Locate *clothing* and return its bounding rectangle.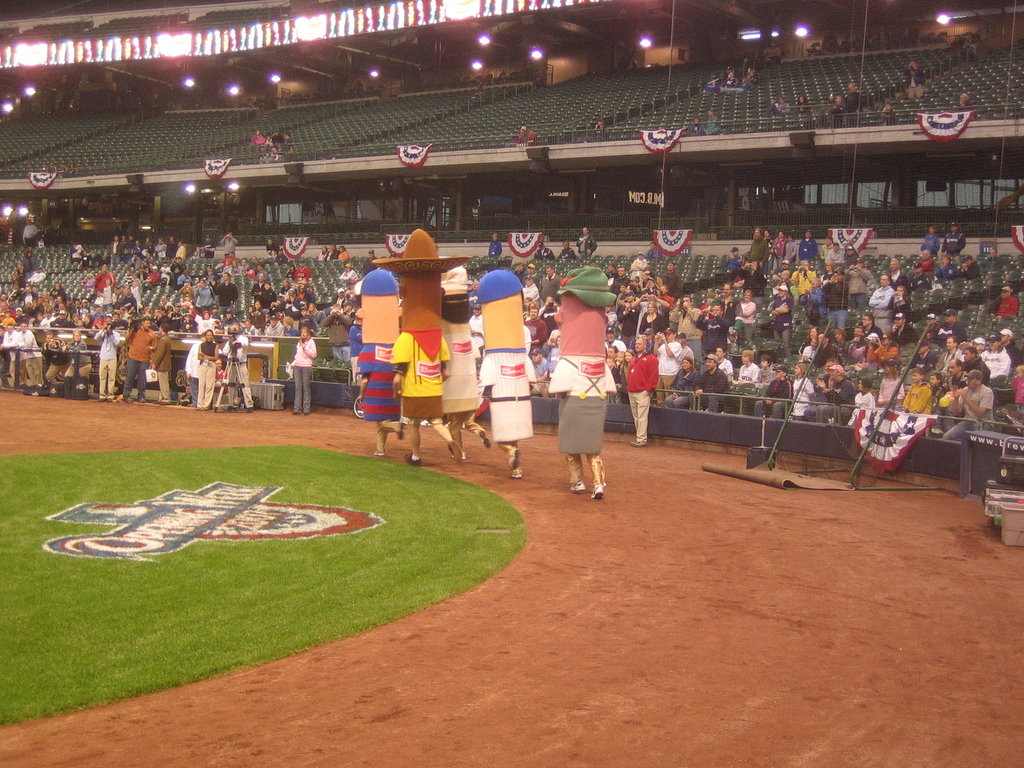
select_region(217, 333, 250, 409).
